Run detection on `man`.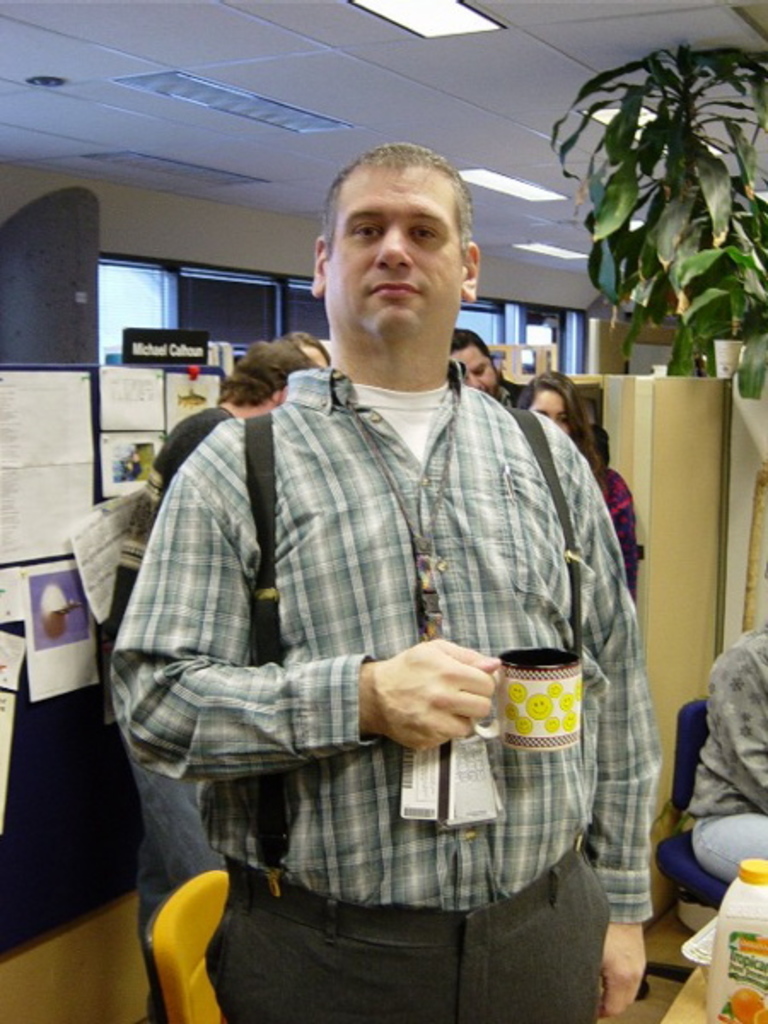
Result: 447:331:538:423.
